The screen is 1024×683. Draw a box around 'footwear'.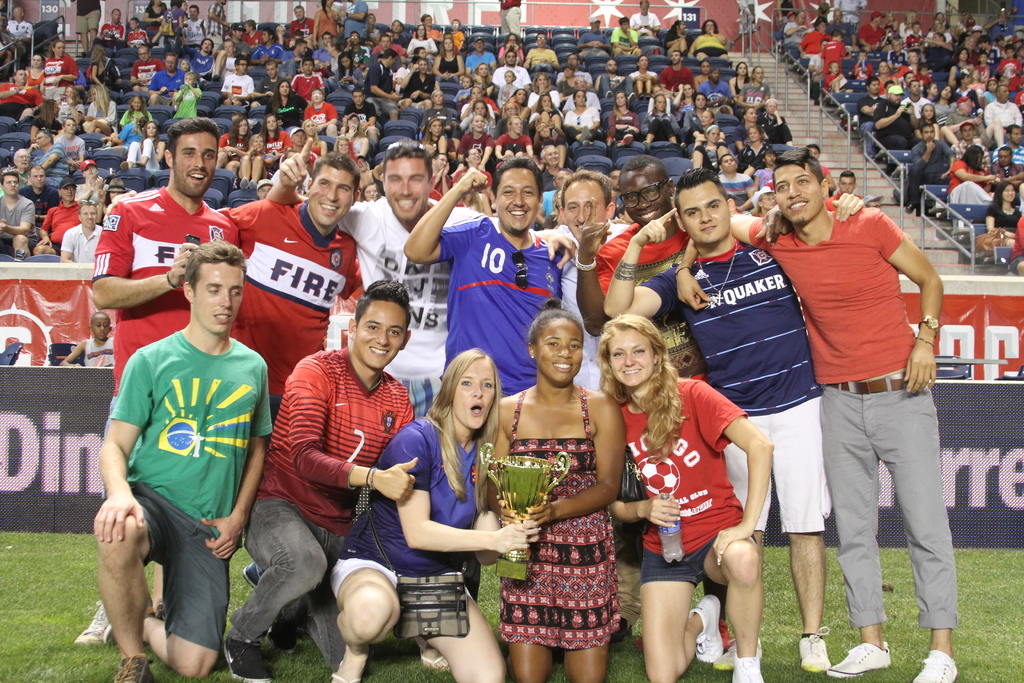
box(268, 614, 305, 656).
